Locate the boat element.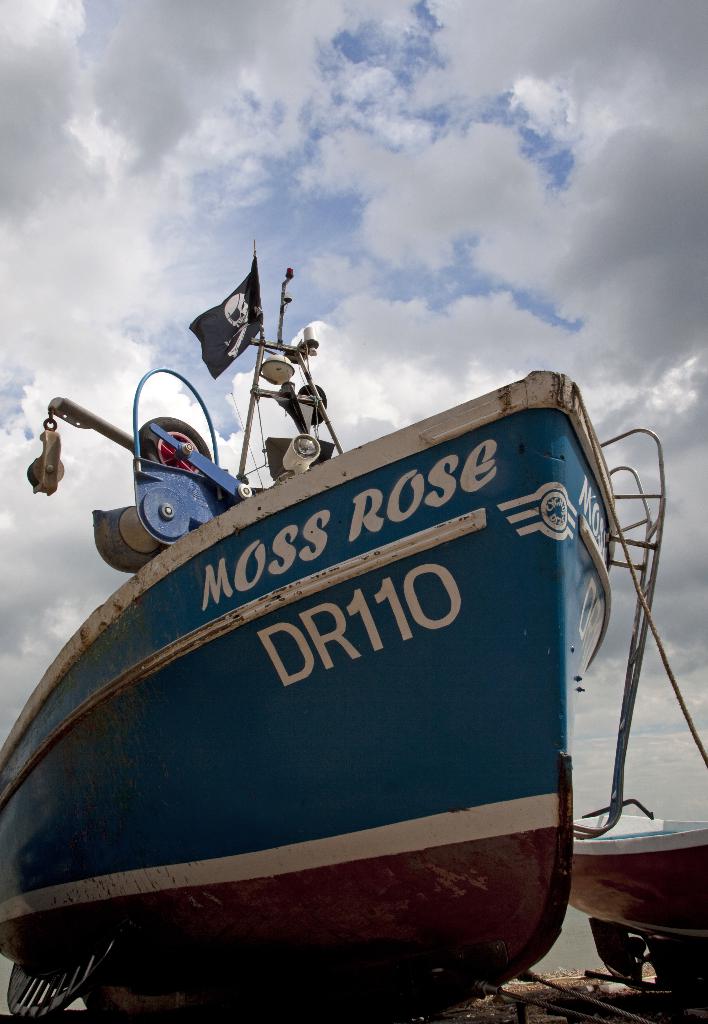
Element bbox: (570, 793, 707, 1013).
